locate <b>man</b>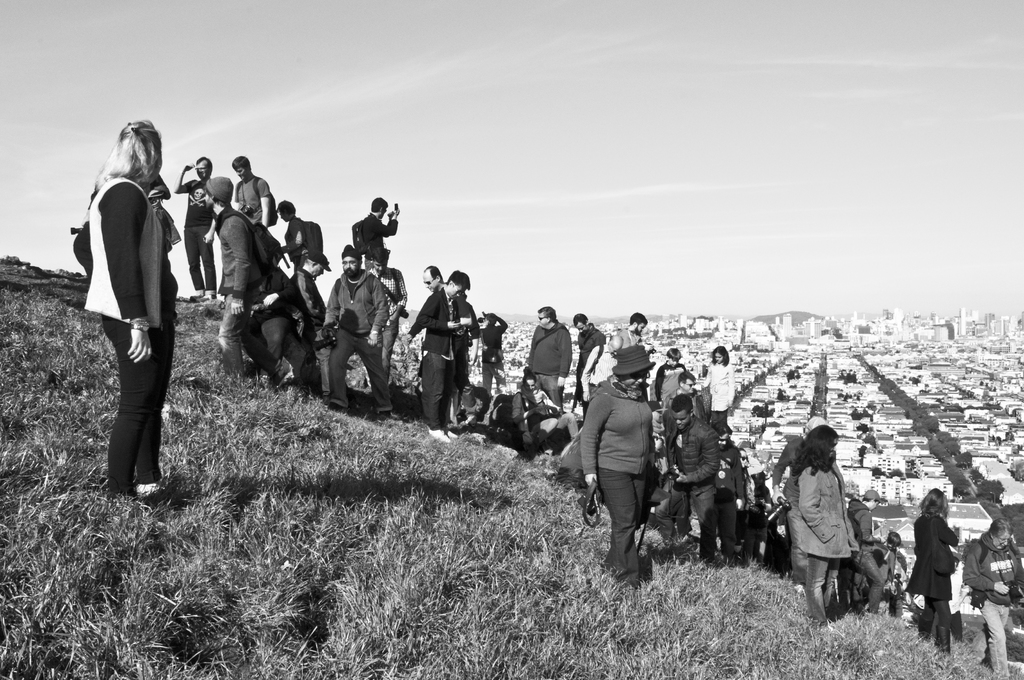
l=413, t=266, r=476, b=446
